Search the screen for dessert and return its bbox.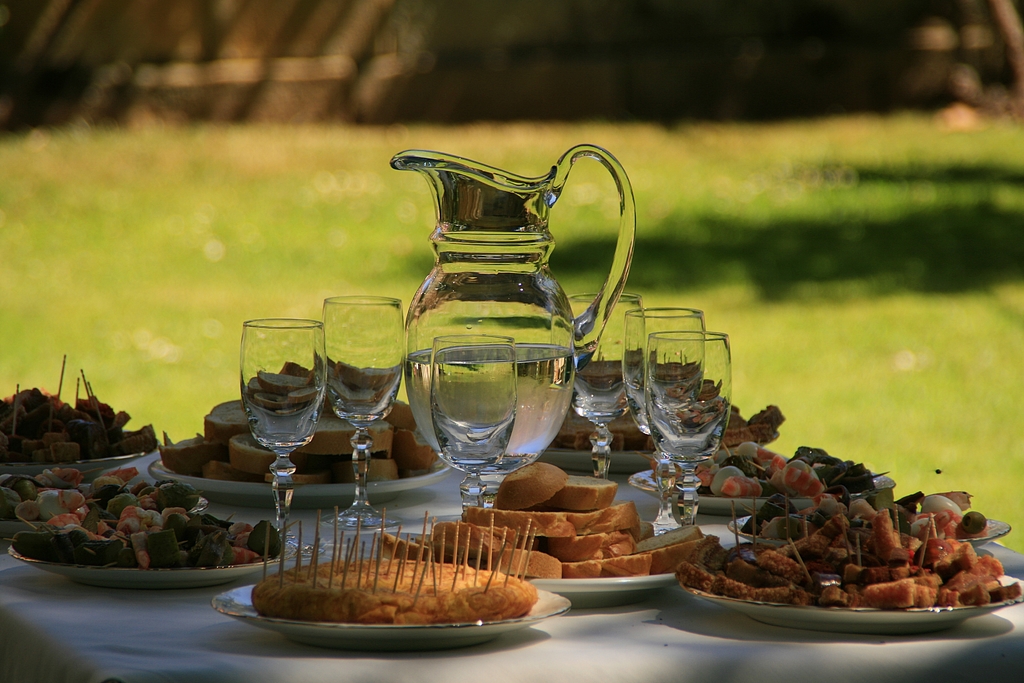
Found: Rect(495, 457, 578, 502).
